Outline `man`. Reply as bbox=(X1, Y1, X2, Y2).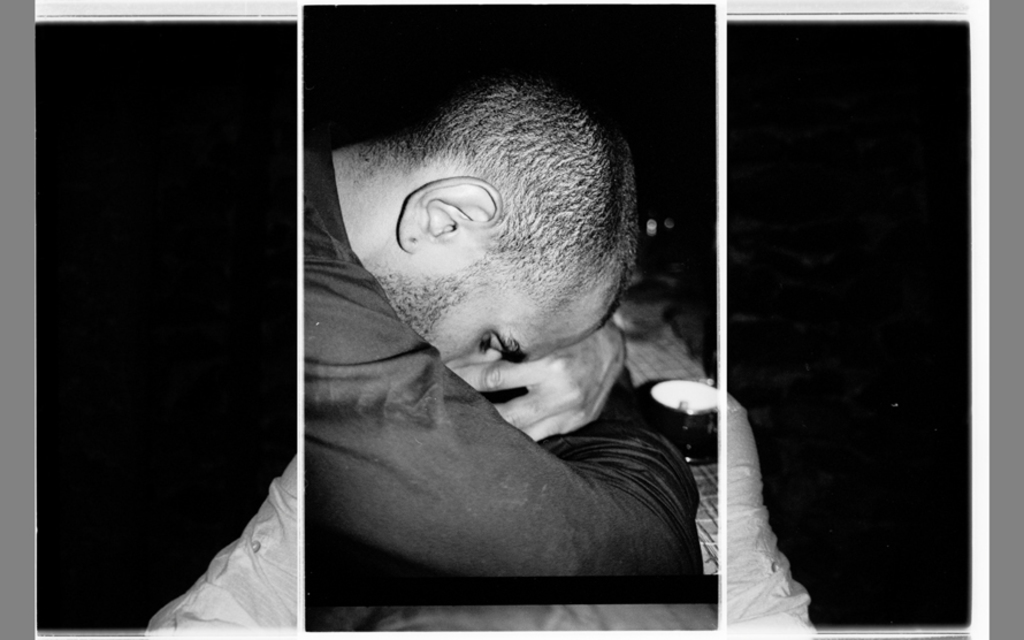
bbox=(245, 78, 711, 556).
